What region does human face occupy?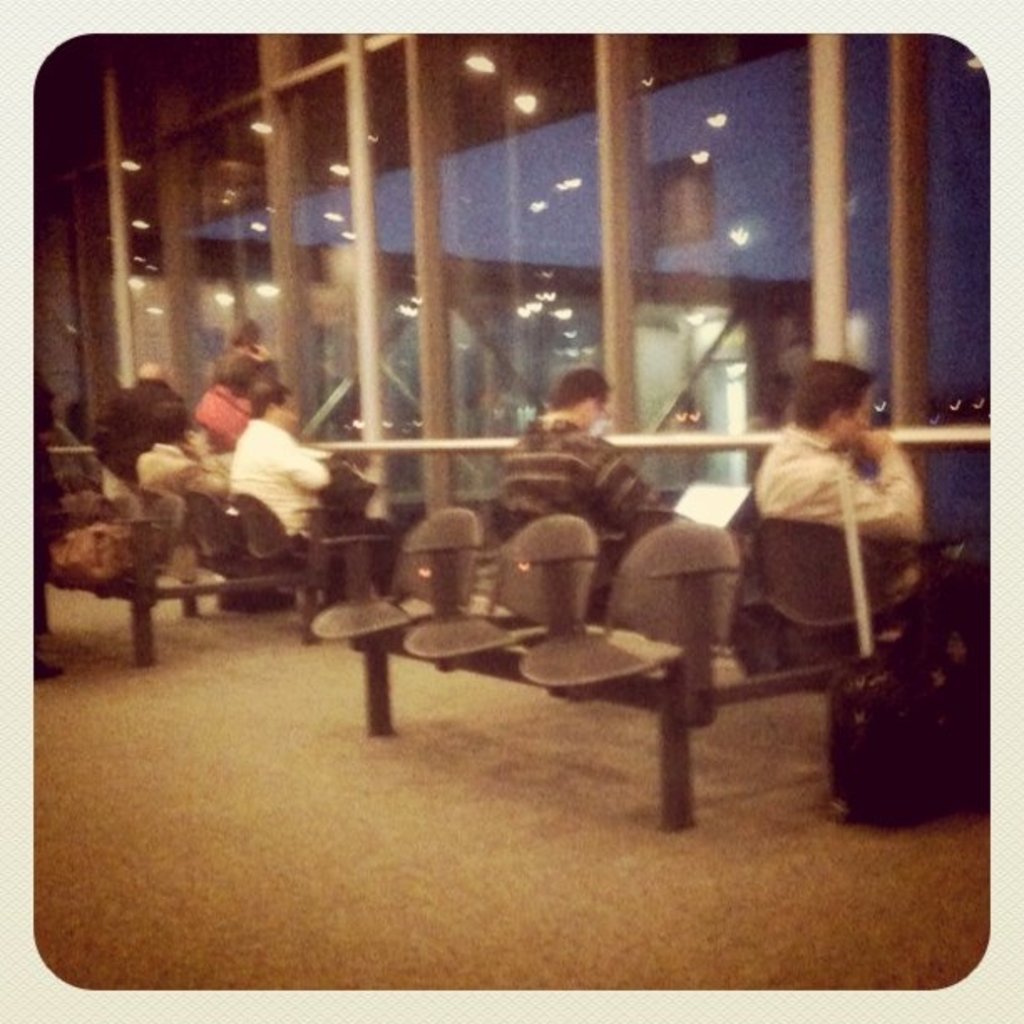
<region>596, 388, 604, 423</region>.
